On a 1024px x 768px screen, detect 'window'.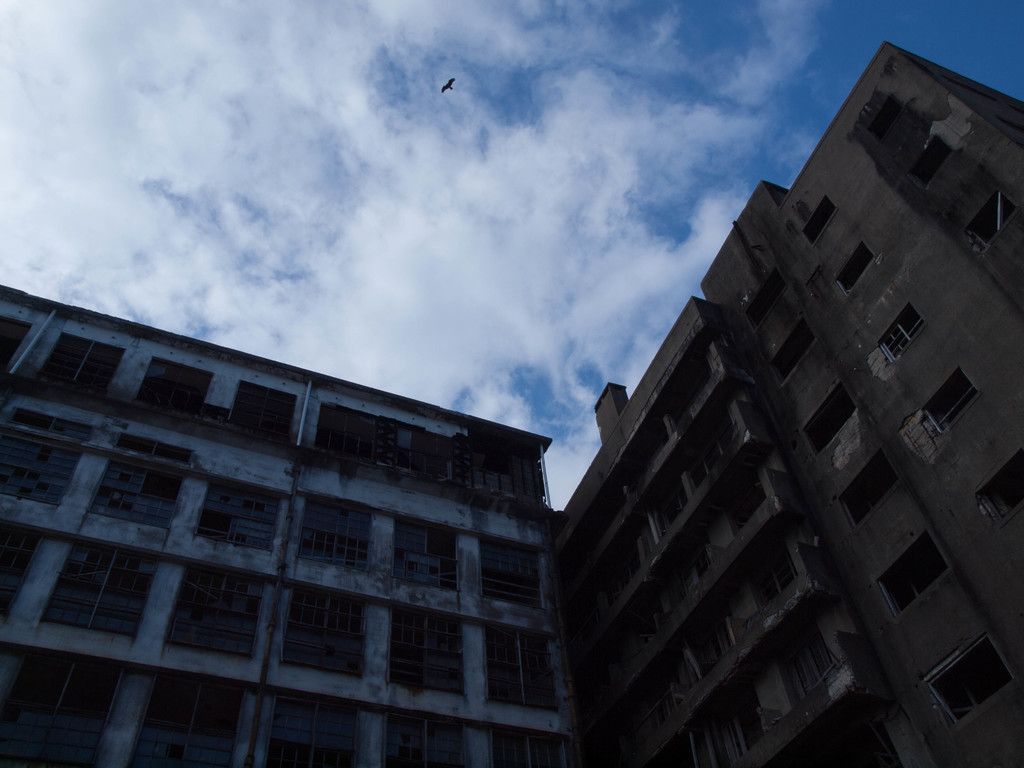
x1=481, y1=624, x2=556, y2=701.
